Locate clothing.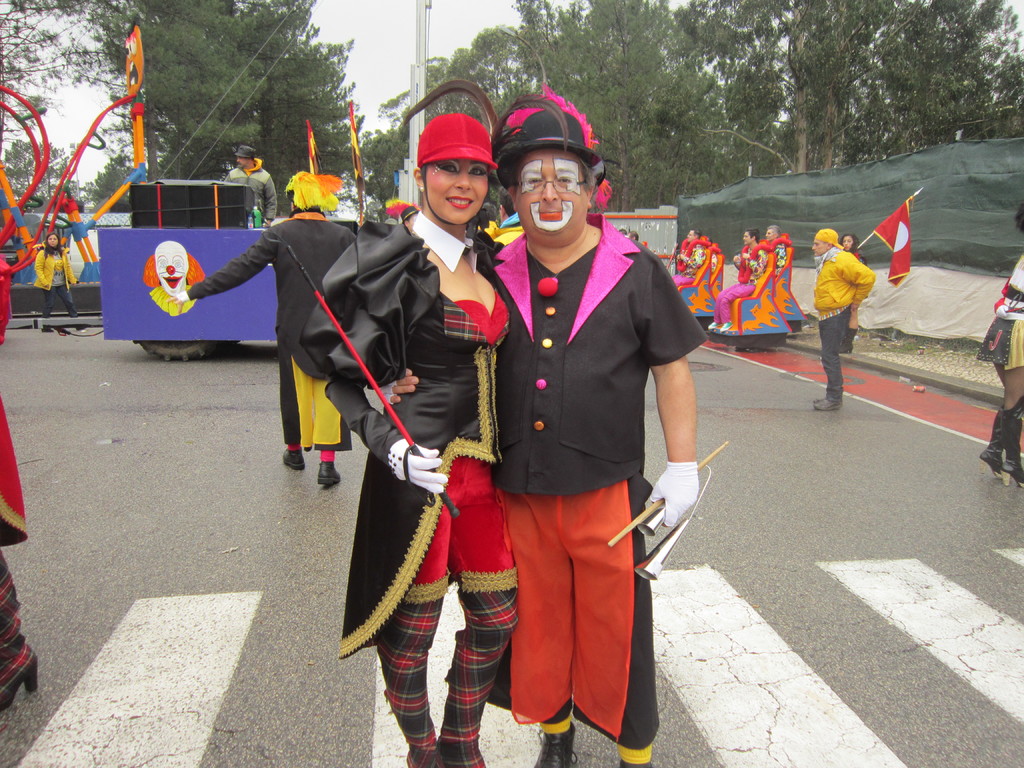
Bounding box: 295,209,528,767.
